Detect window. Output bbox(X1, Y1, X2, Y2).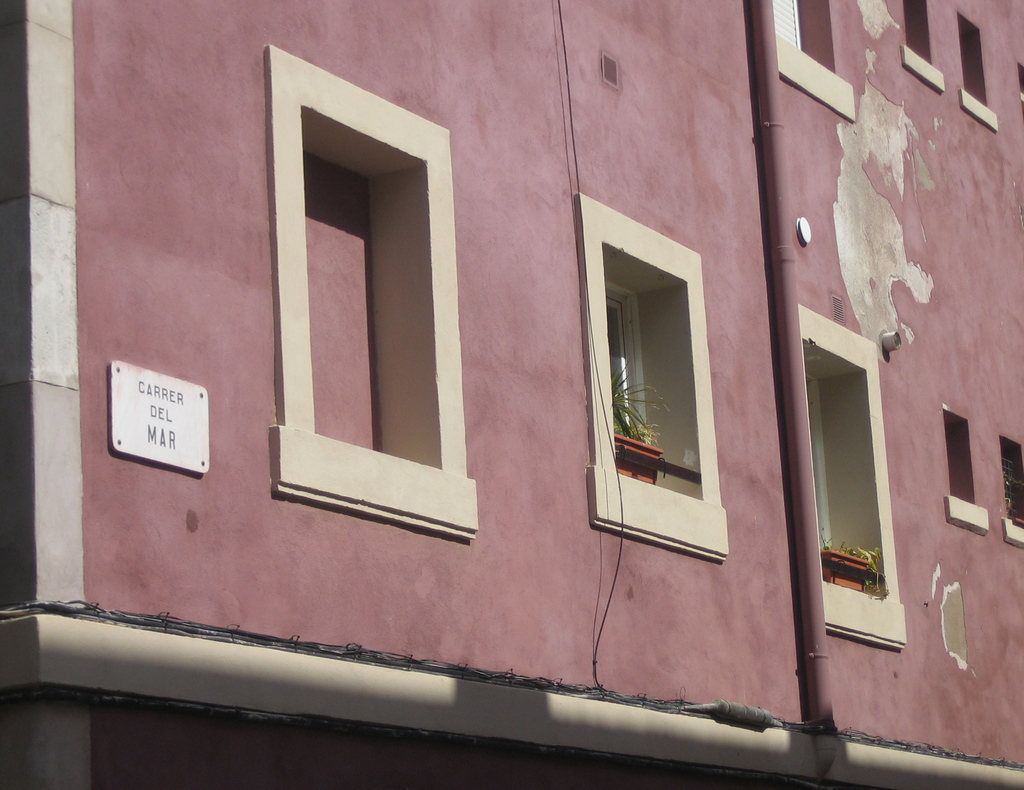
bbox(610, 292, 634, 433).
